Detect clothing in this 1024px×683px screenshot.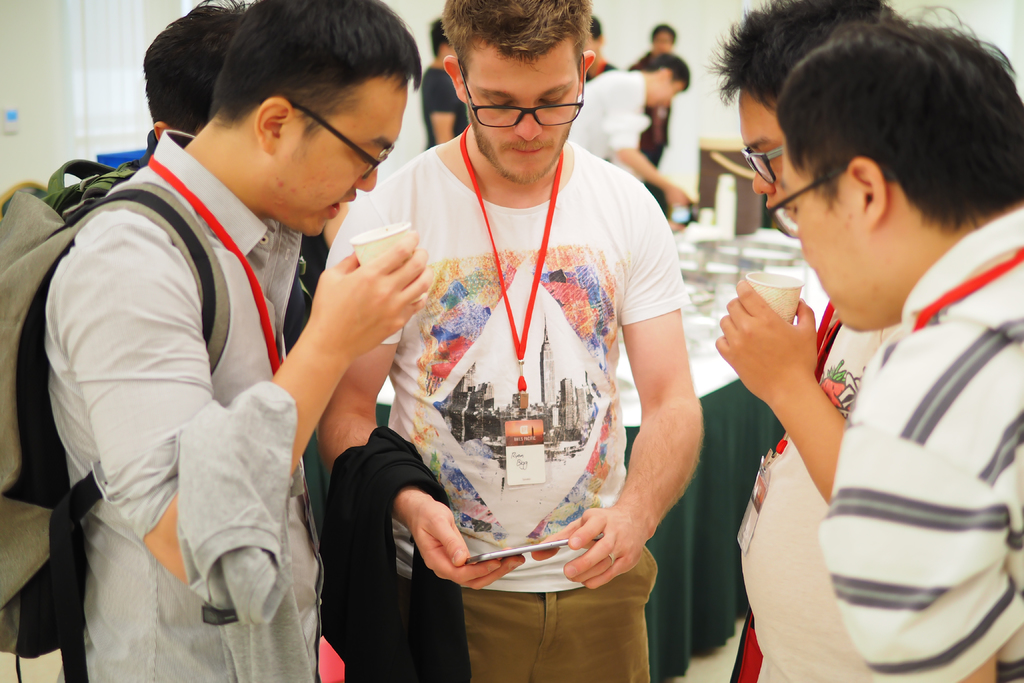
Detection: bbox=[420, 63, 471, 151].
